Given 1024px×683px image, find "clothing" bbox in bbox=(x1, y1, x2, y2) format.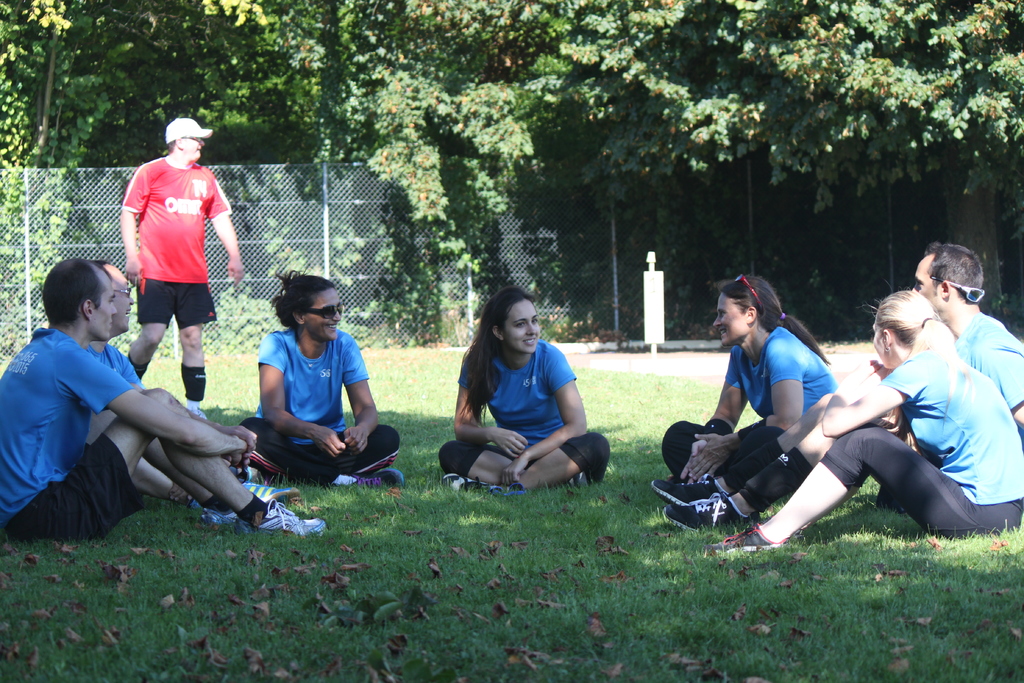
bbox=(0, 336, 125, 518).
